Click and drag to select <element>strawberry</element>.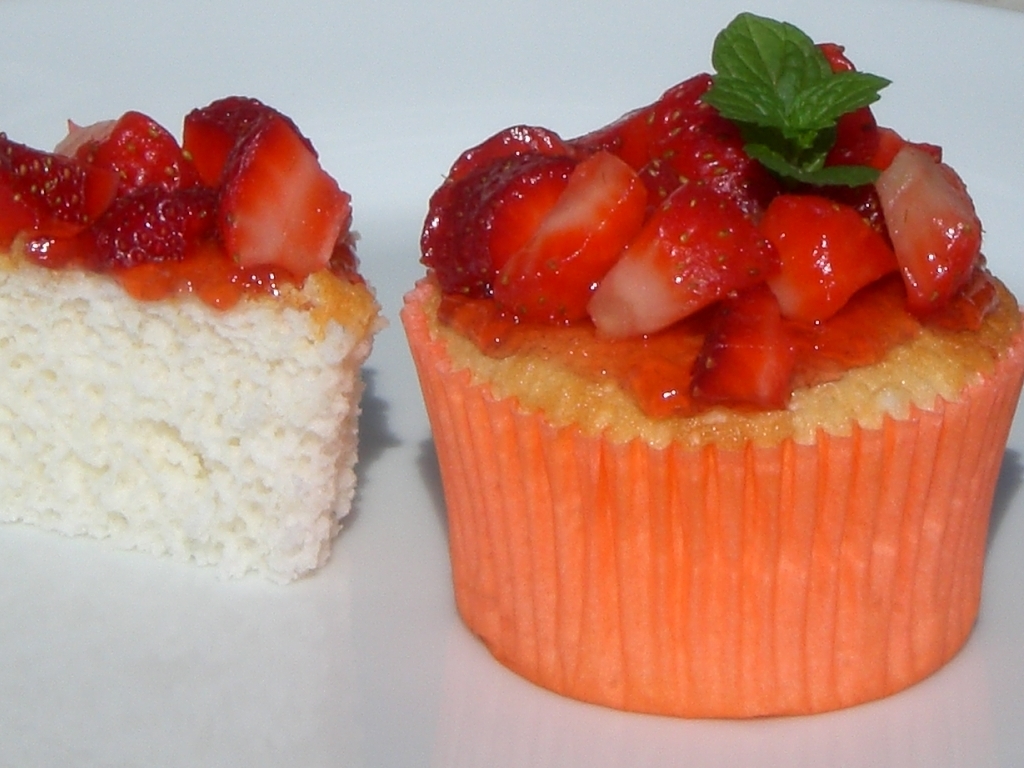
Selection: bbox(181, 100, 267, 205).
